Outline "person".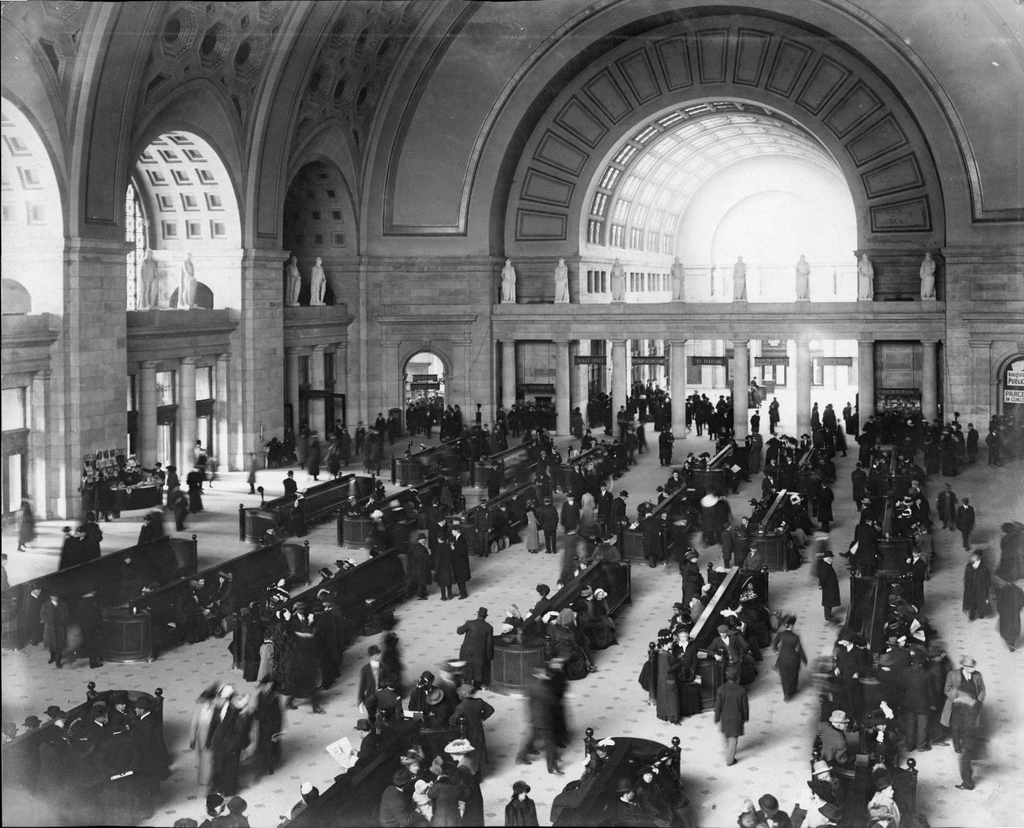
Outline: crop(232, 569, 346, 716).
